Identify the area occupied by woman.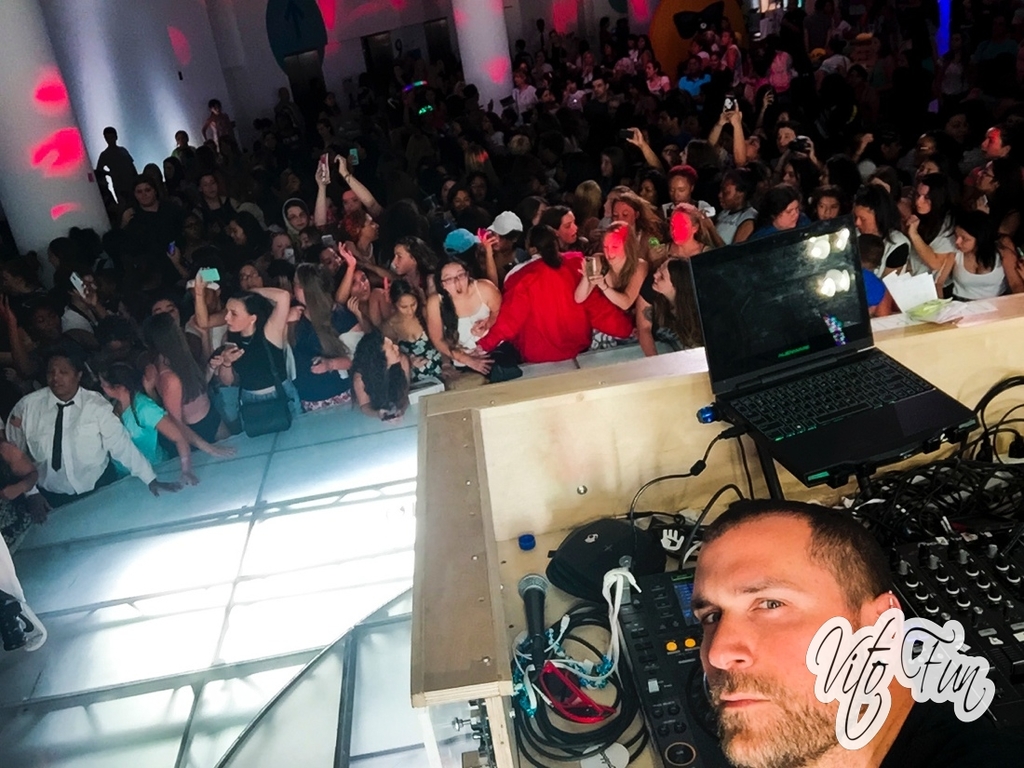
Area: x1=221 y1=288 x2=290 y2=435.
